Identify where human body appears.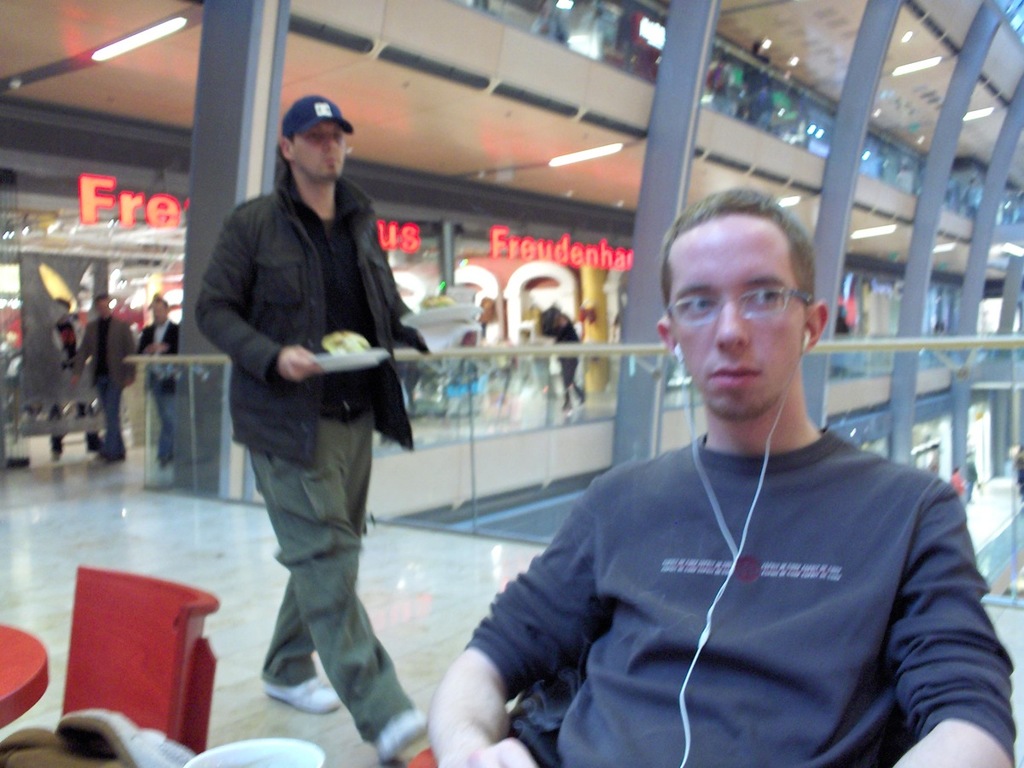
Appears at (141, 319, 185, 468).
